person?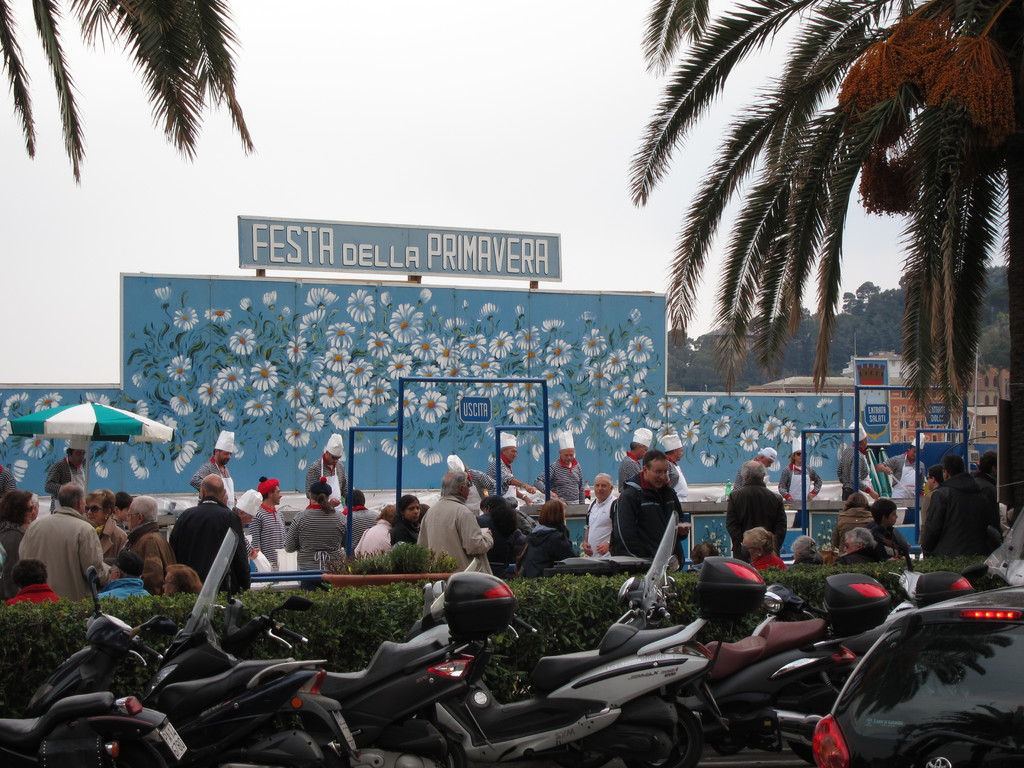
126/493/175/594
